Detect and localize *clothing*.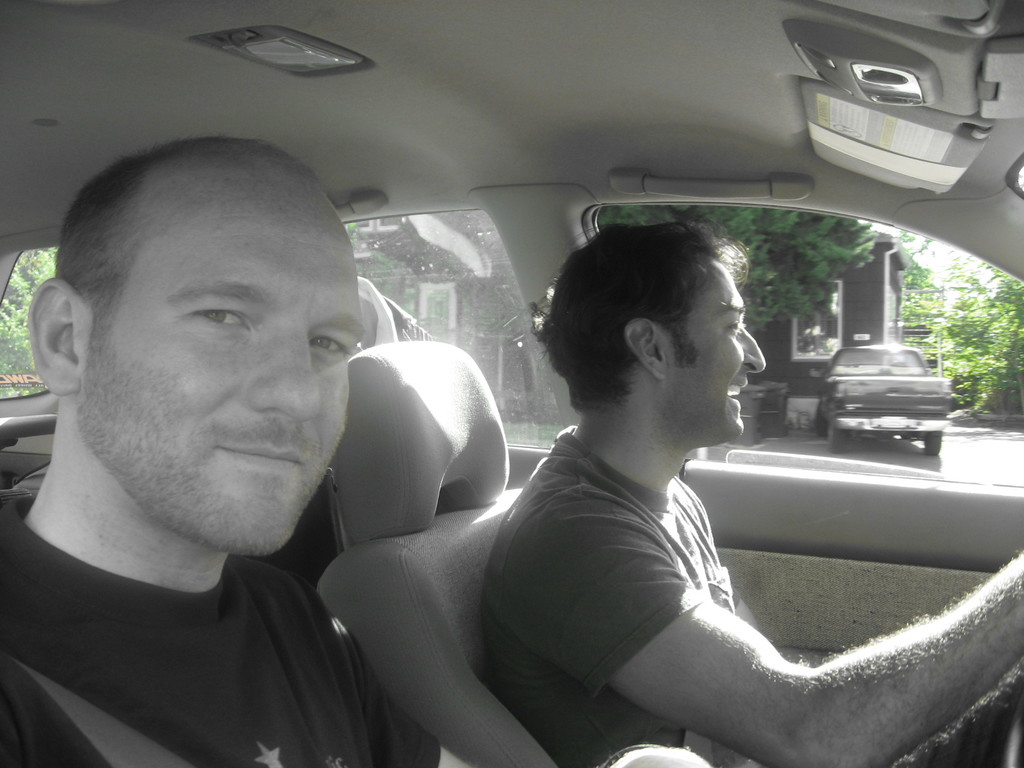
Localized at bbox=[484, 426, 738, 767].
